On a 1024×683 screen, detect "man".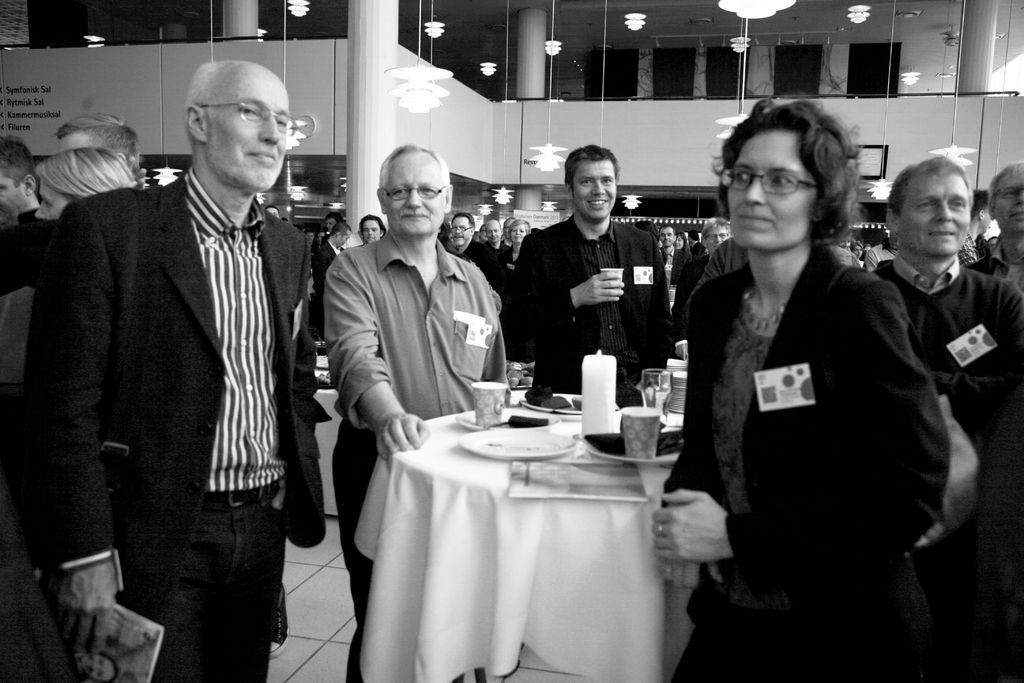
select_region(674, 216, 728, 331).
